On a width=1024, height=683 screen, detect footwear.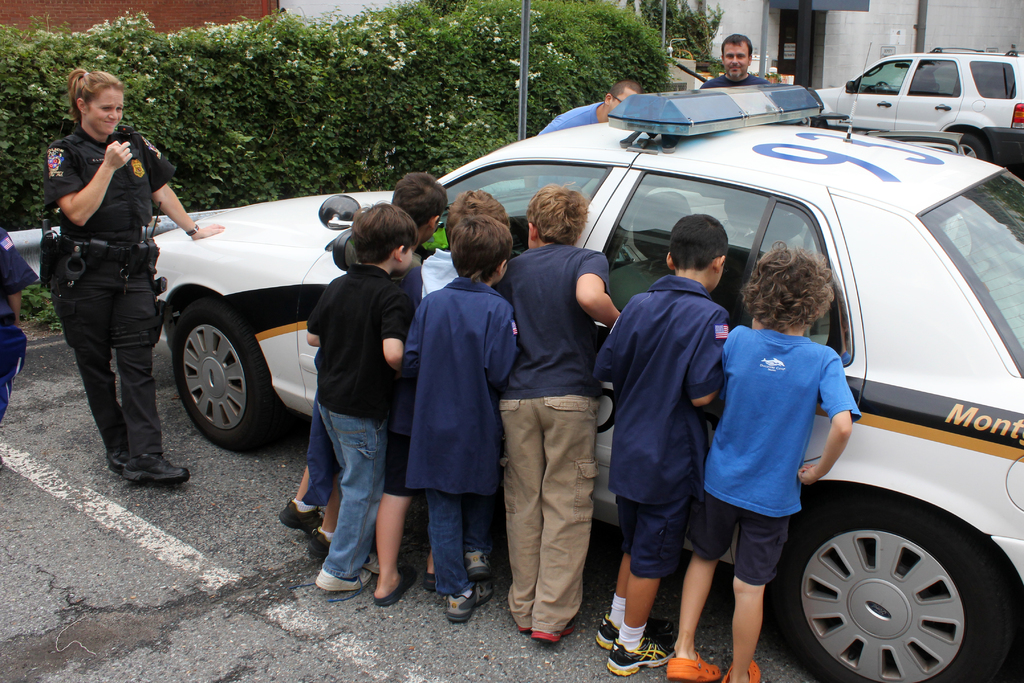
(x1=364, y1=547, x2=383, y2=569).
